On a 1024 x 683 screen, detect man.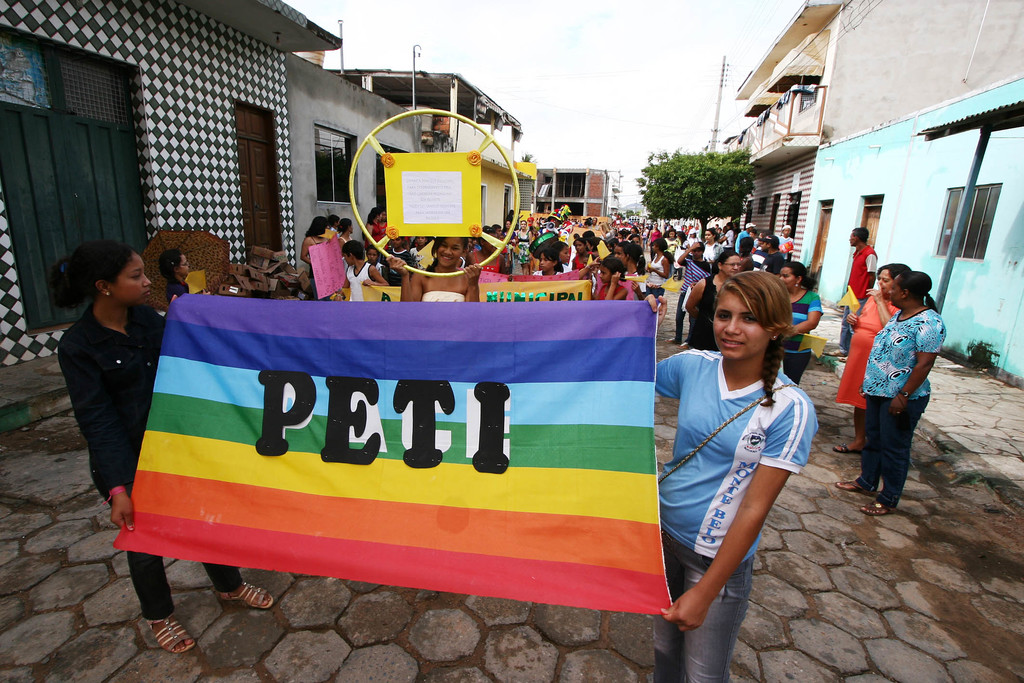
detection(826, 226, 877, 362).
